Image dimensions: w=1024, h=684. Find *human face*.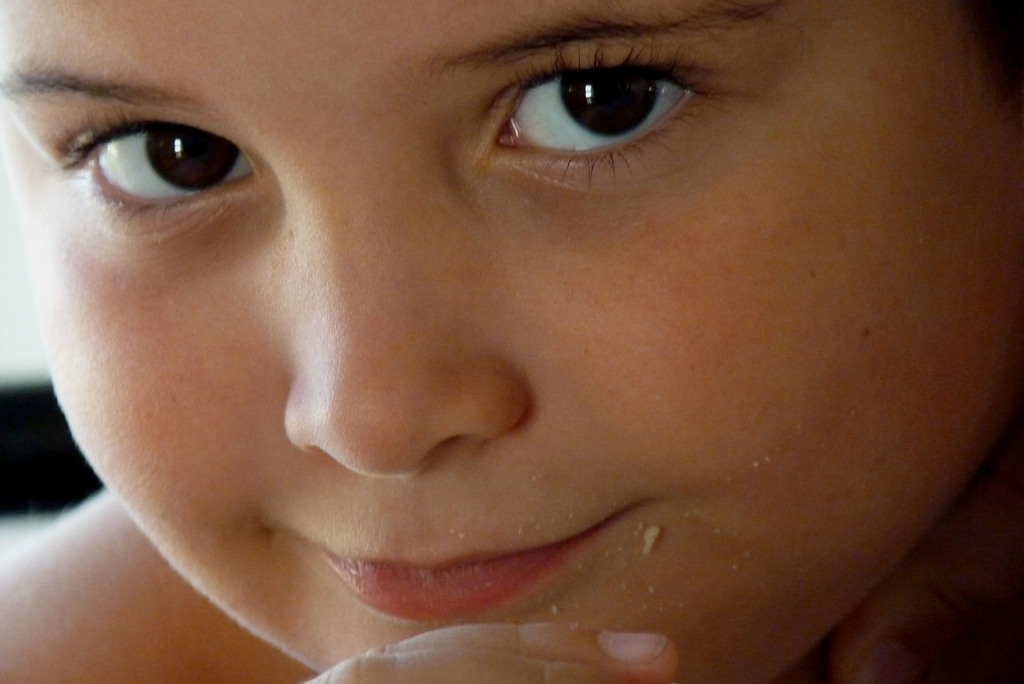
bbox=(0, 0, 1023, 683).
